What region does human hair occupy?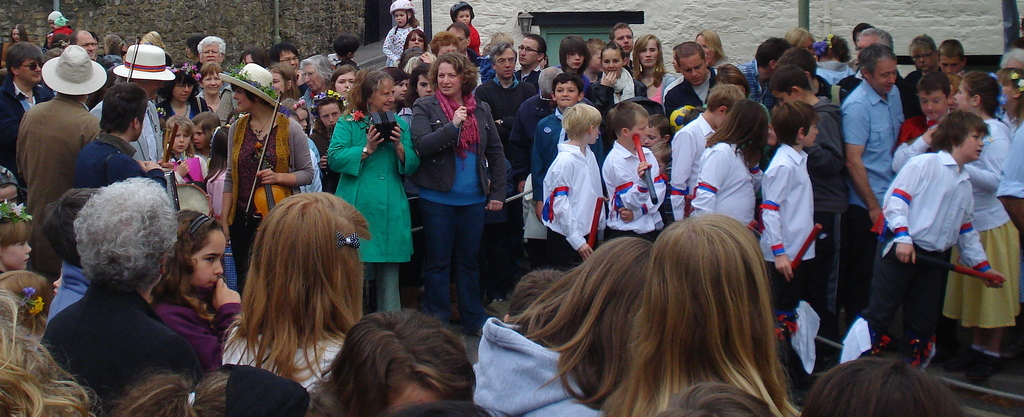
BBox(501, 268, 566, 333).
